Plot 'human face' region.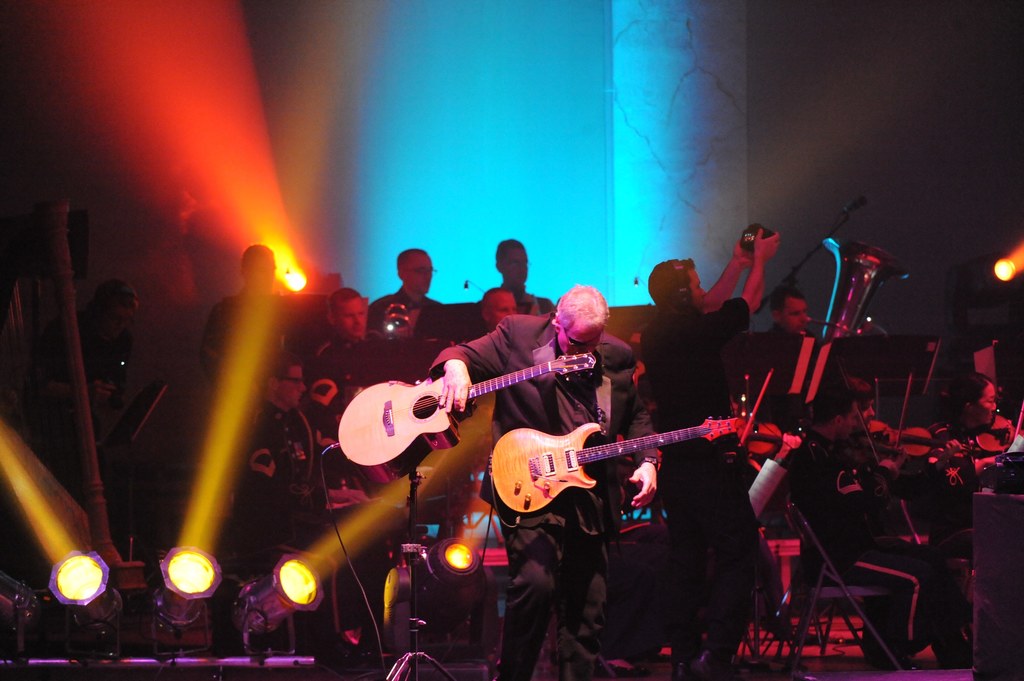
Plotted at box(557, 324, 598, 352).
